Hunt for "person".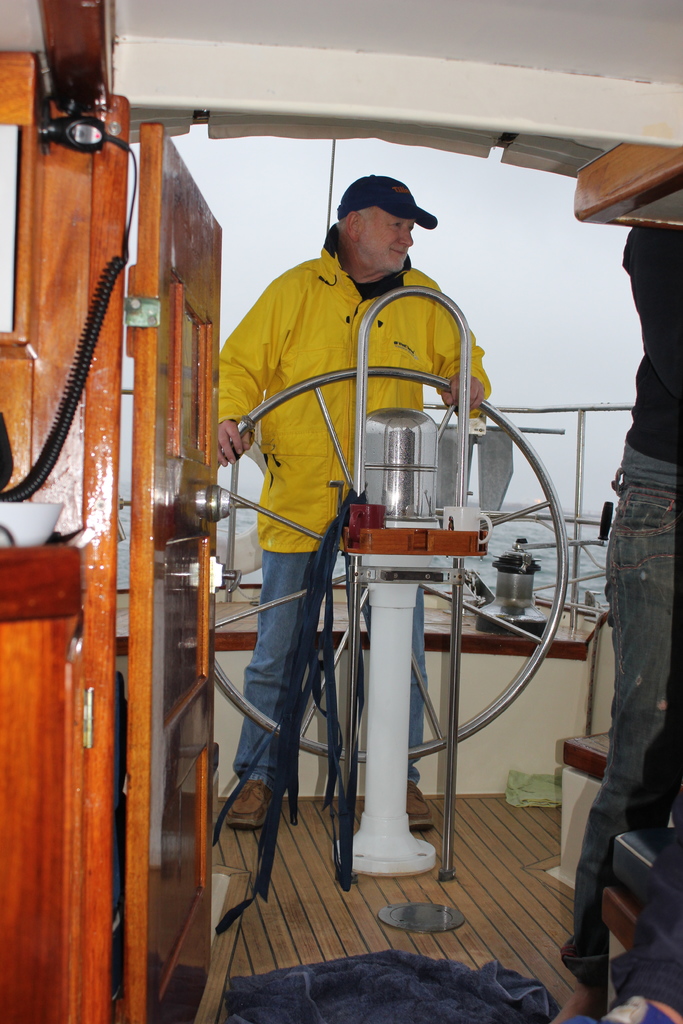
Hunted down at {"x1": 175, "y1": 212, "x2": 544, "y2": 855}.
